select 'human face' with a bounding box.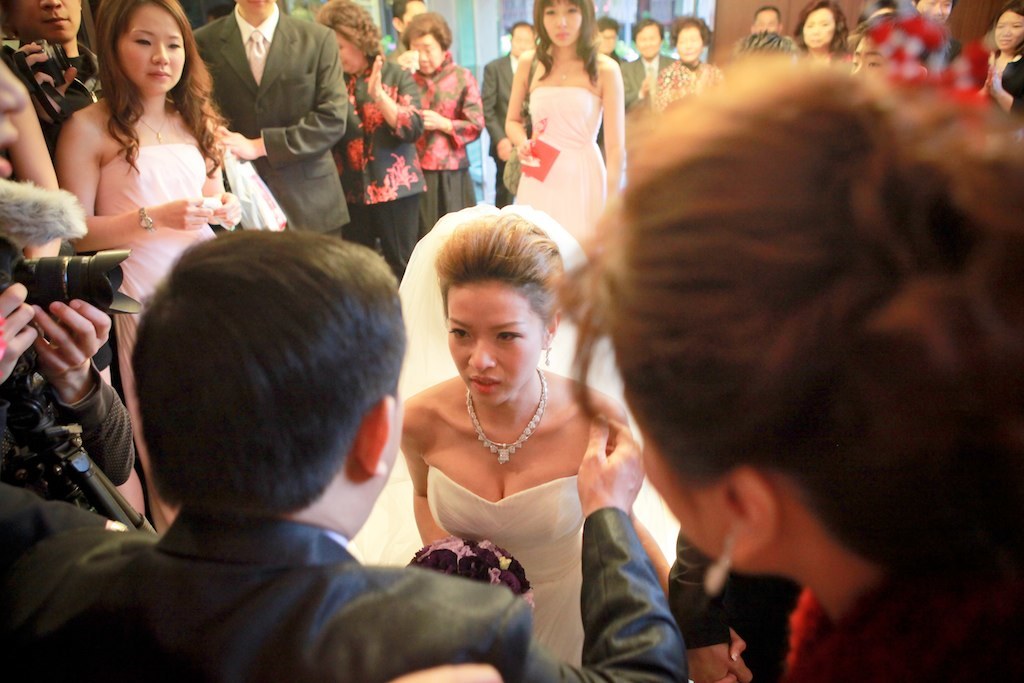
<region>116, 4, 190, 92</region>.
